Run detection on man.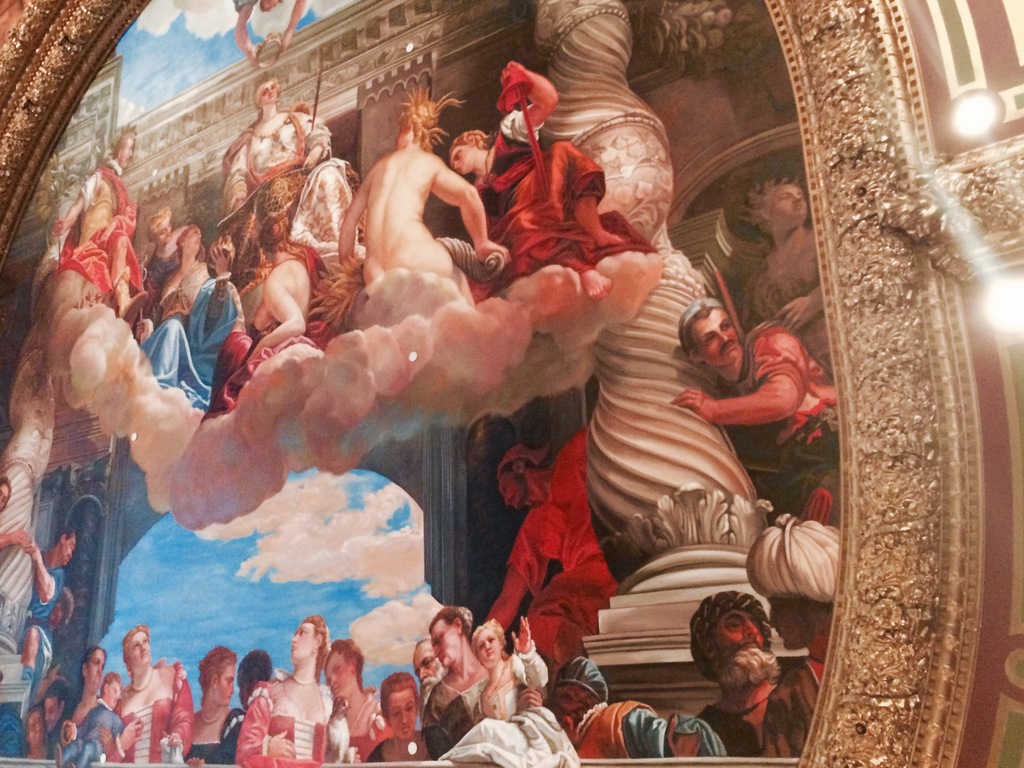
Result: [40, 679, 80, 757].
